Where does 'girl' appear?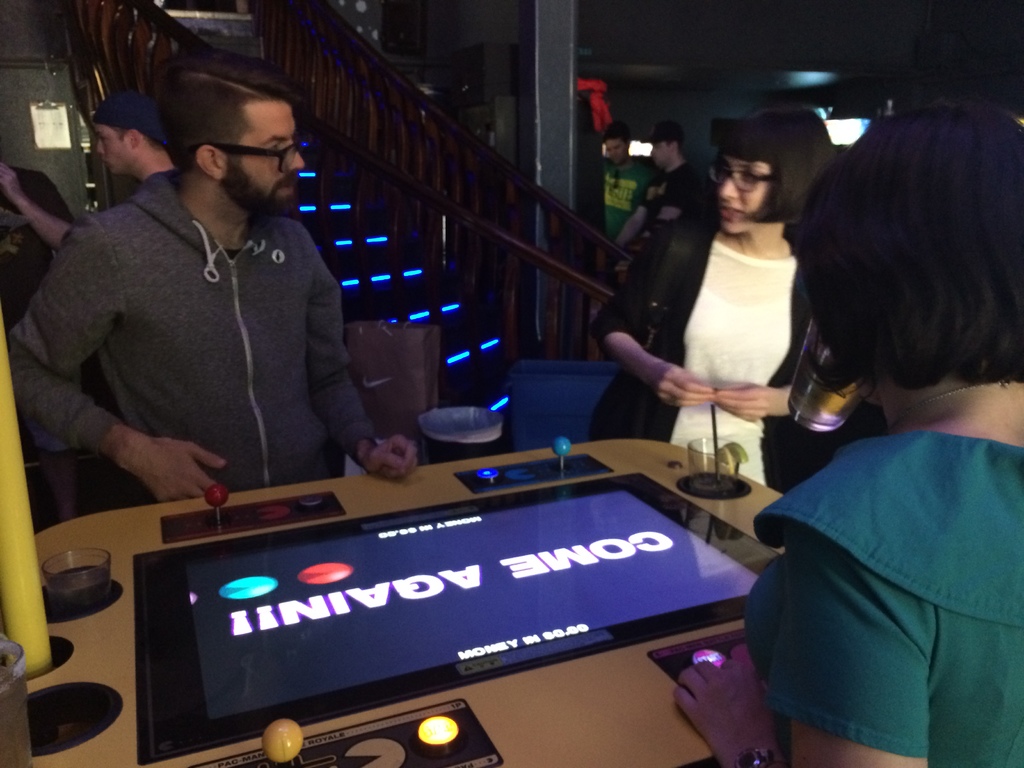
Appears at Rect(573, 110, 846, 490).
